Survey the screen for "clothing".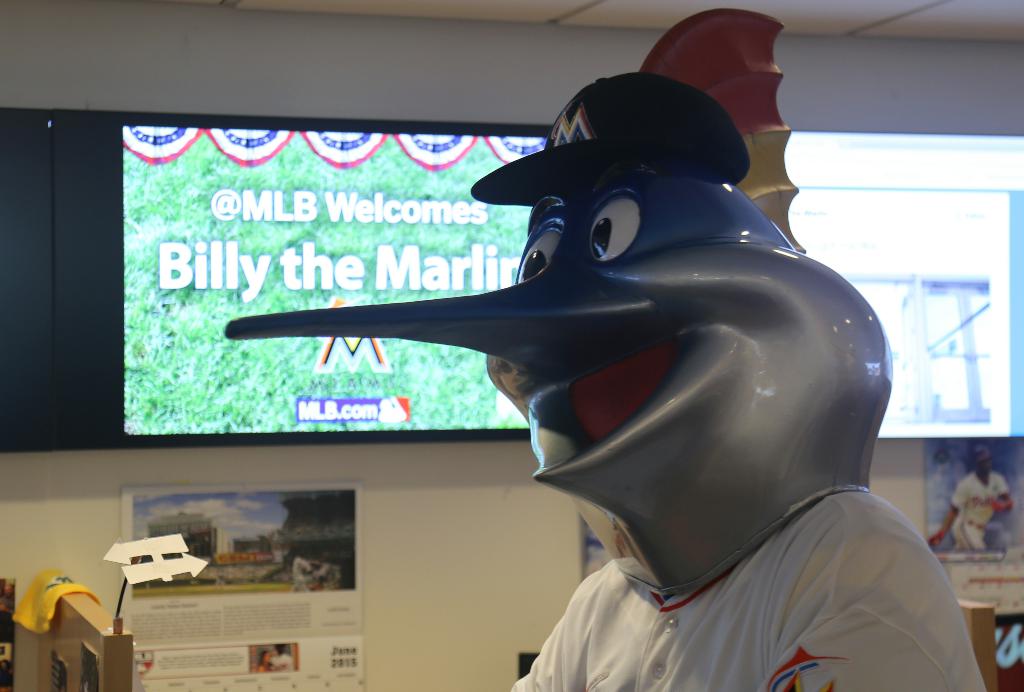
Survey found: (511,484,983,691).
